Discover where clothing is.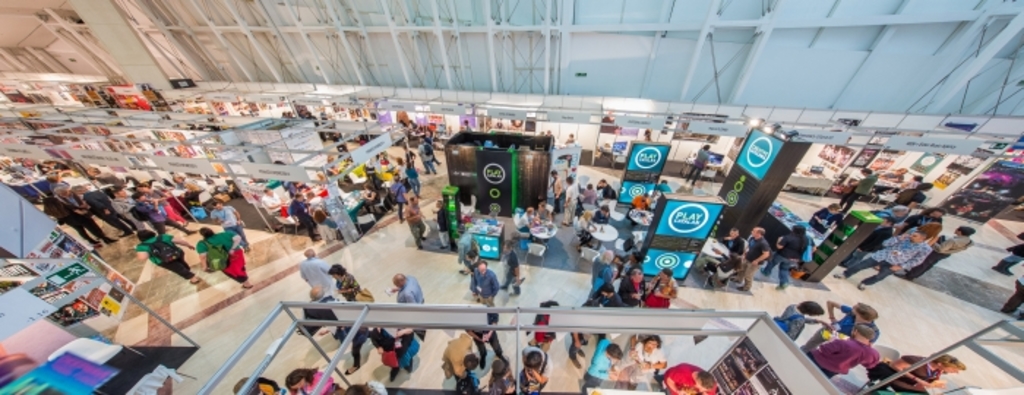
Discovered at BBox(294, 262, 344, 297).
